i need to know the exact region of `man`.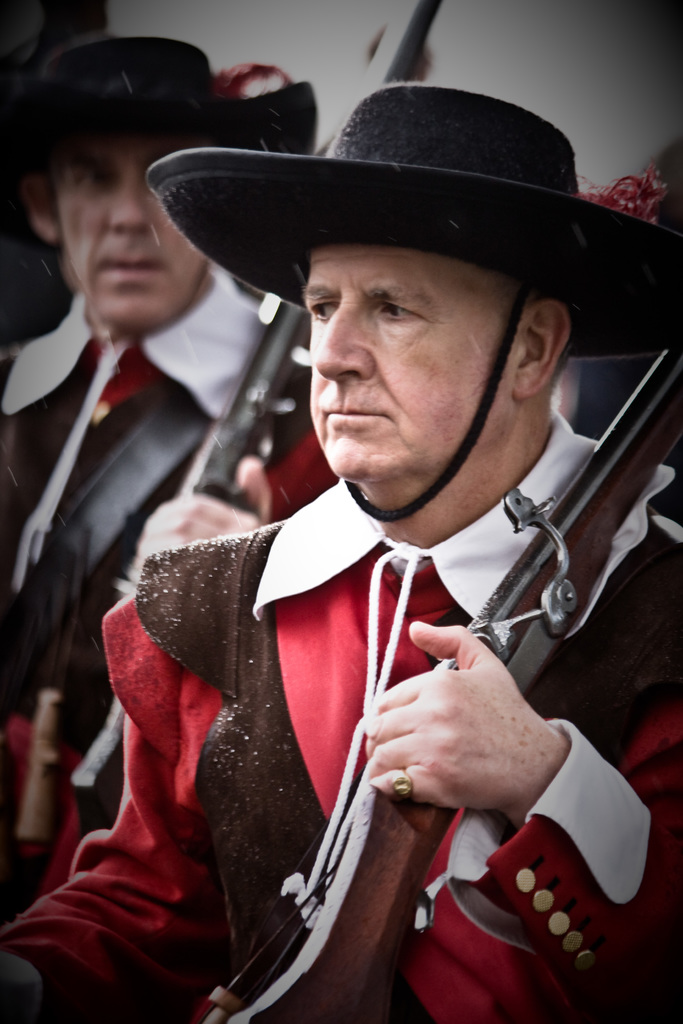
Region: 0/35/313/932.
